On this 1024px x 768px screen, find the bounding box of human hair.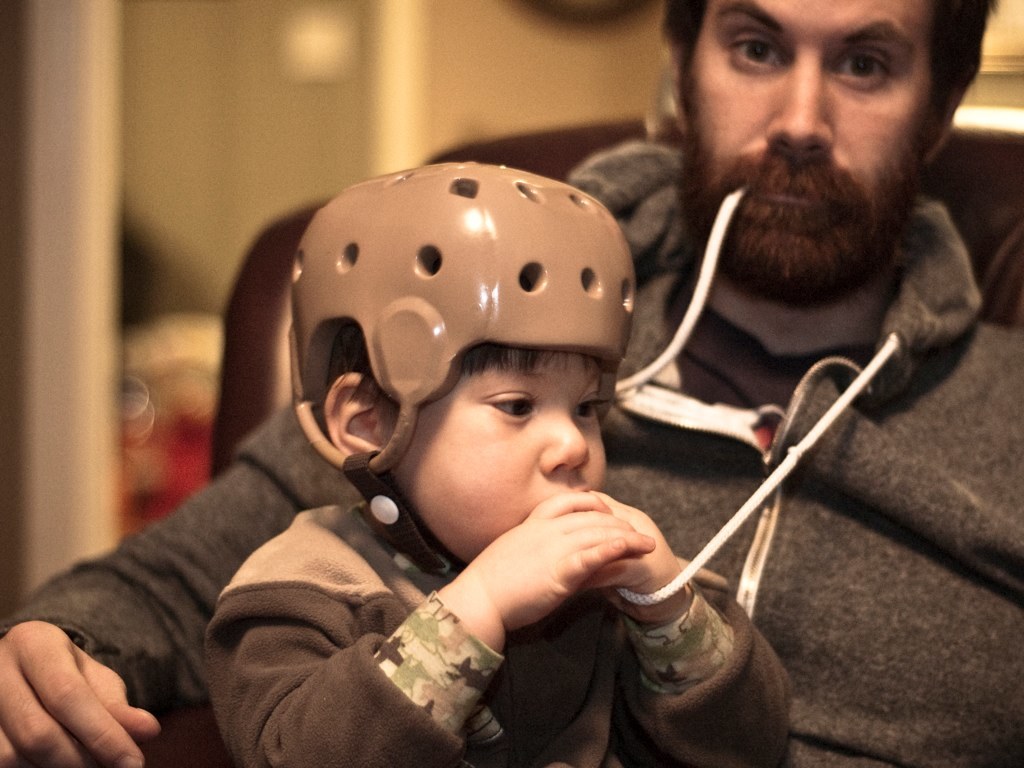
Bounding box: box=[650, 0, 993, 106].
